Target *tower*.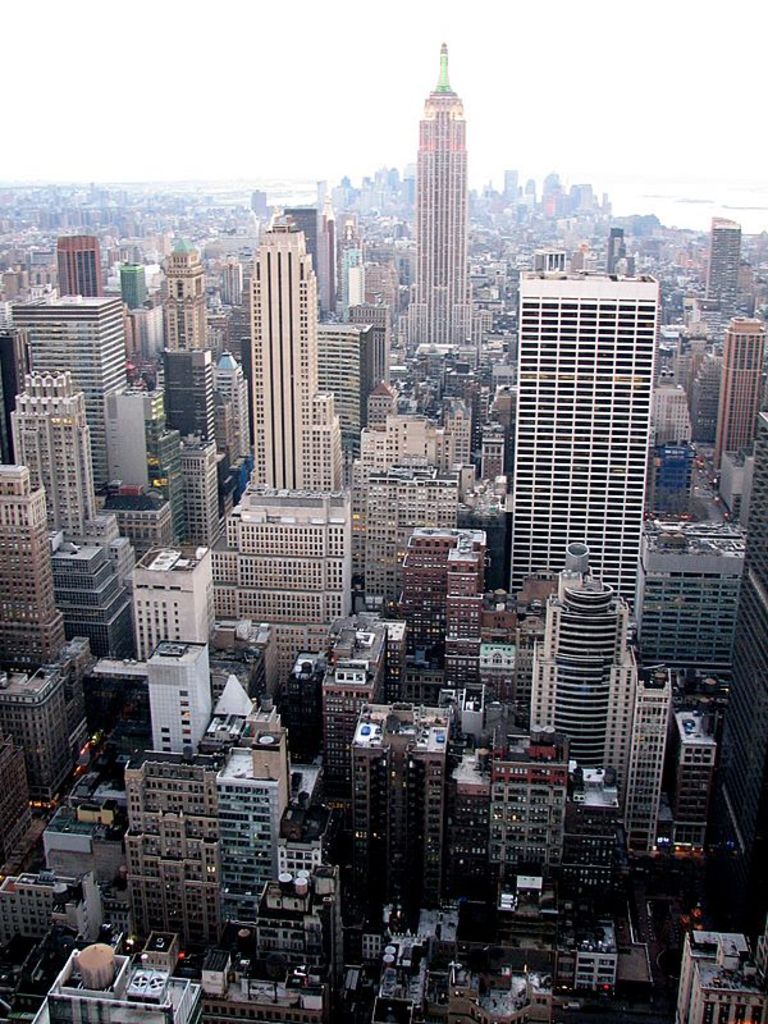
Target region: x1=381, y1=26, x2=500, y2=375.
